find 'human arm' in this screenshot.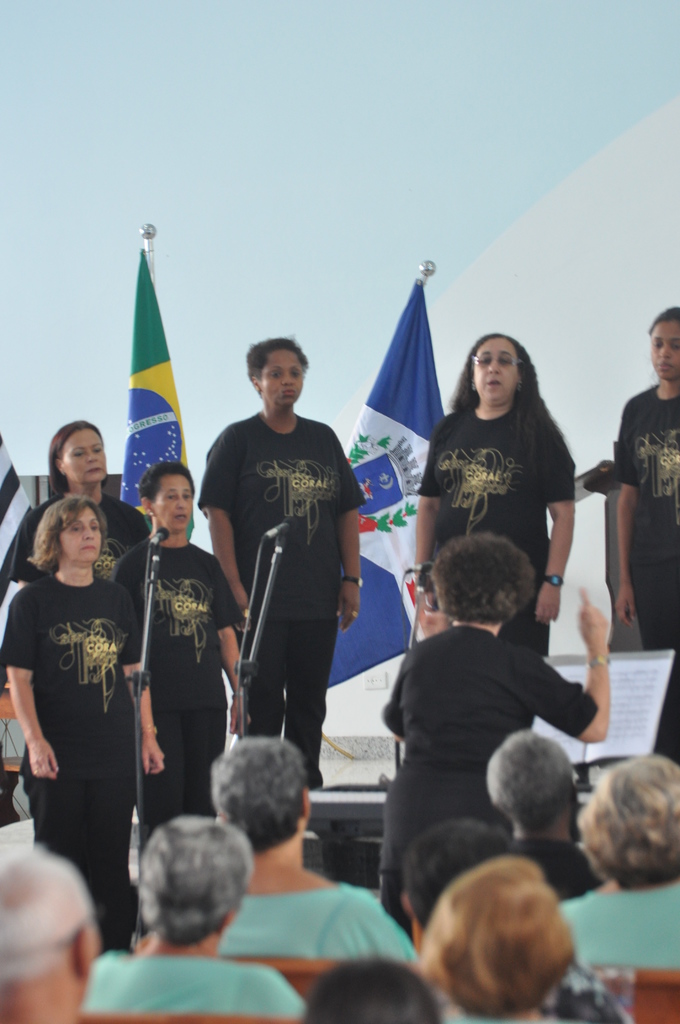
The bounding box for 'human arm' is (333,428,363,629).
